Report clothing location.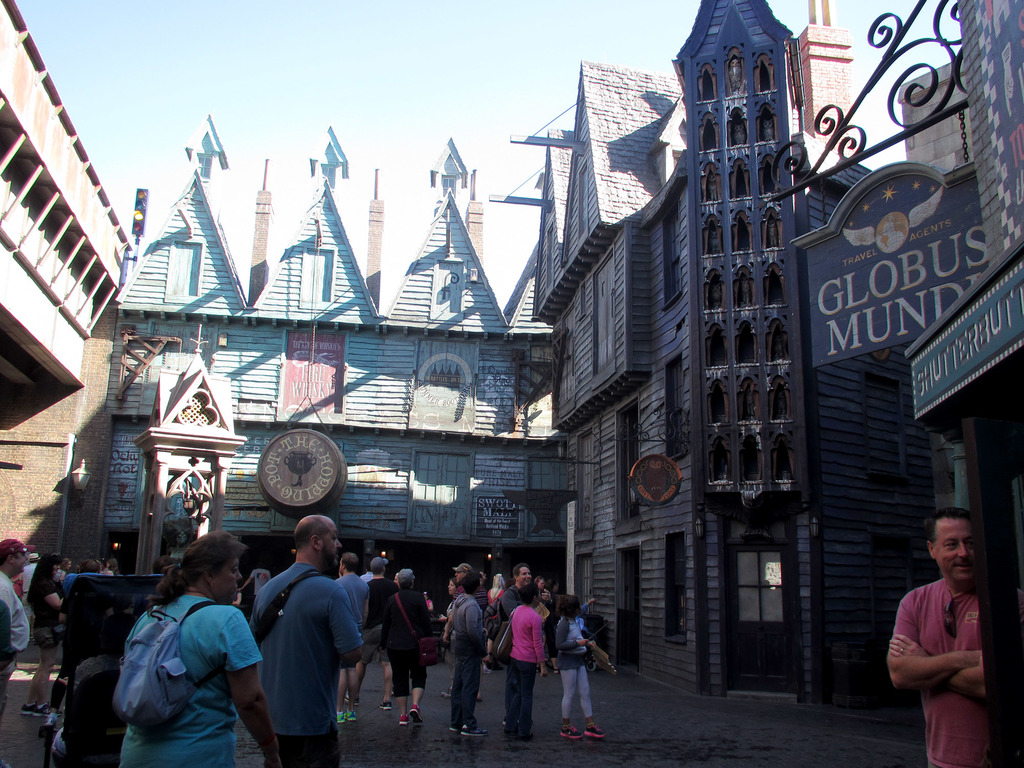
Report: 0, 569, 28, 687.
